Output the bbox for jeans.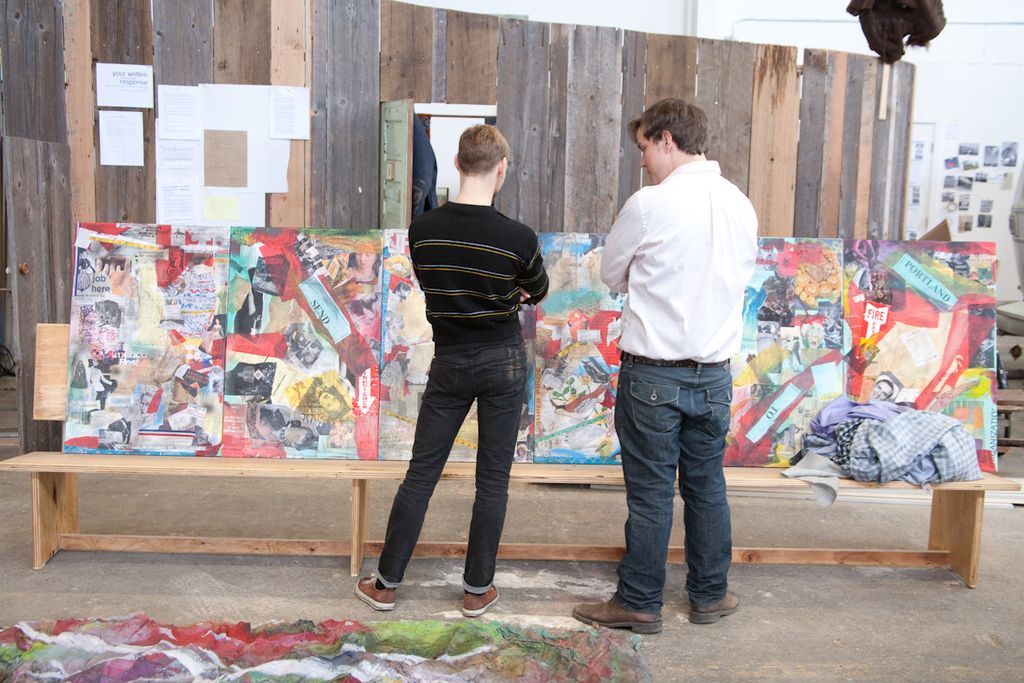
606,357,734,608.
